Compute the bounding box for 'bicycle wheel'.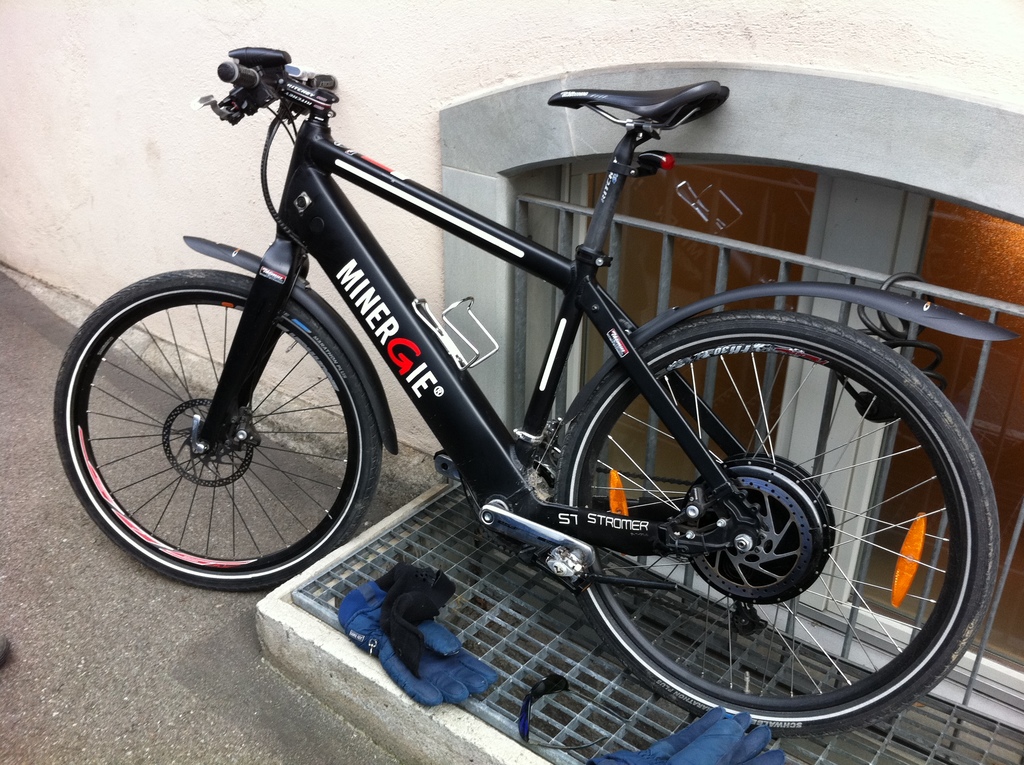
bbox(45, 270, 387, 595).
